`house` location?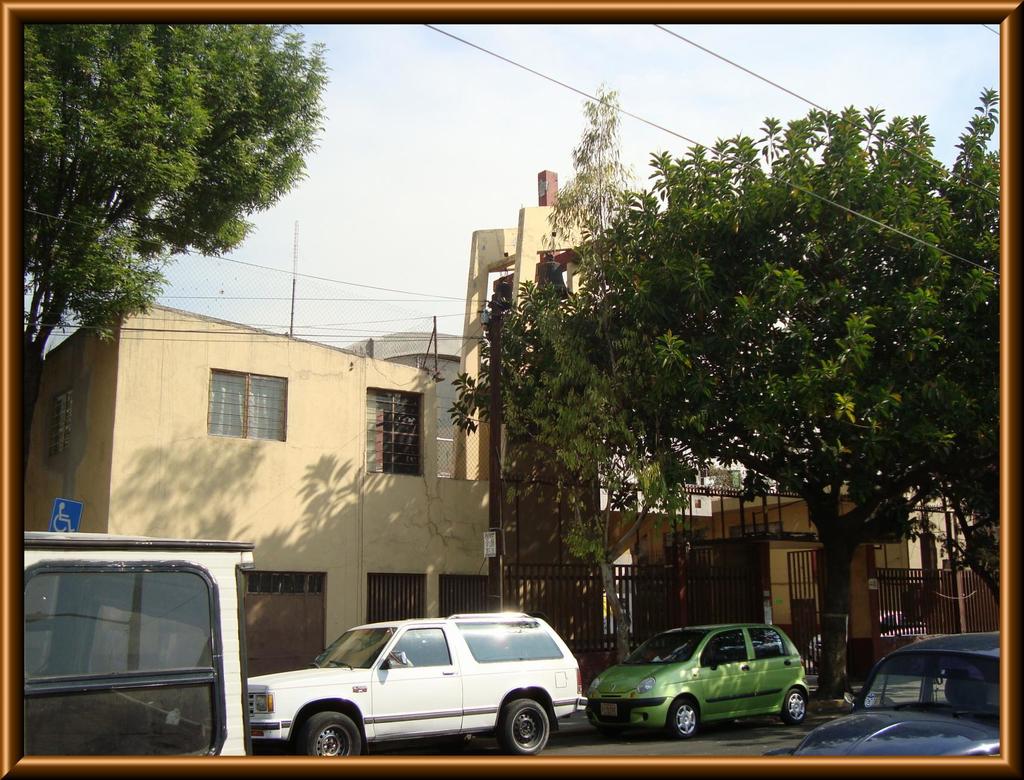
{"left": 816, "top": 475, "right": 916, "bottom": 672}
